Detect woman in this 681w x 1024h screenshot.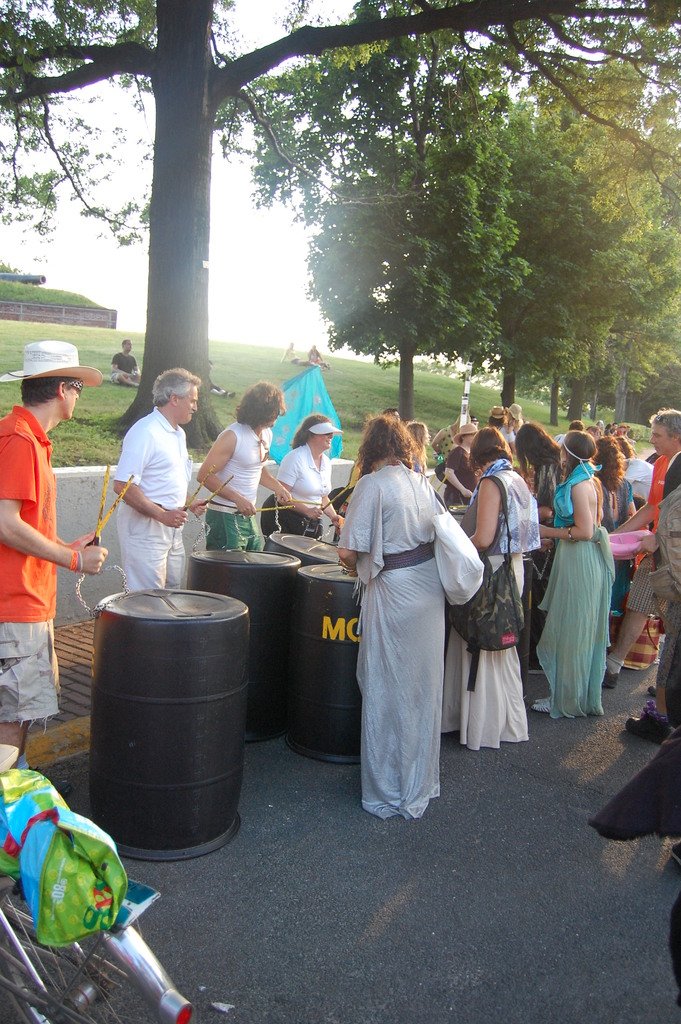
Detection: [442, 424, 482, 503].
